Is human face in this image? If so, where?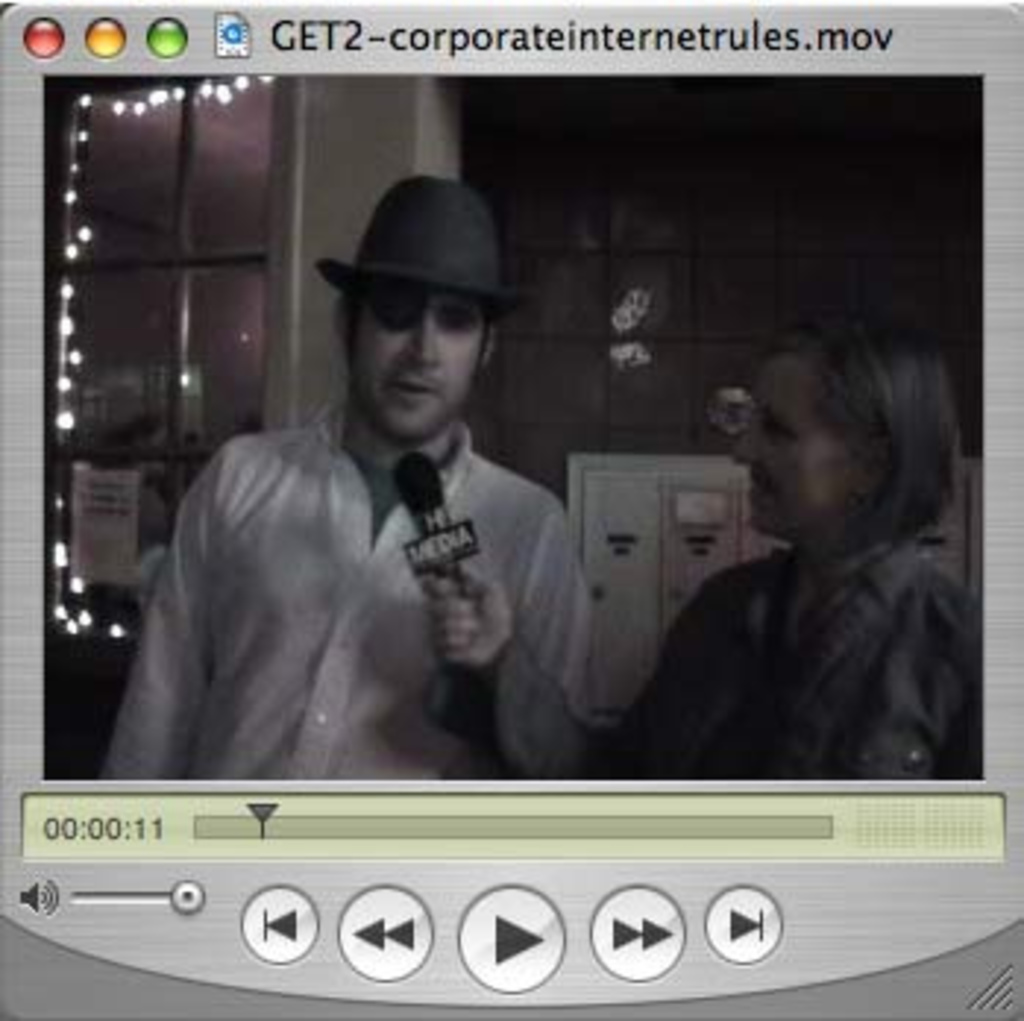
Yes, at crop(349, 279, 499, 431).
